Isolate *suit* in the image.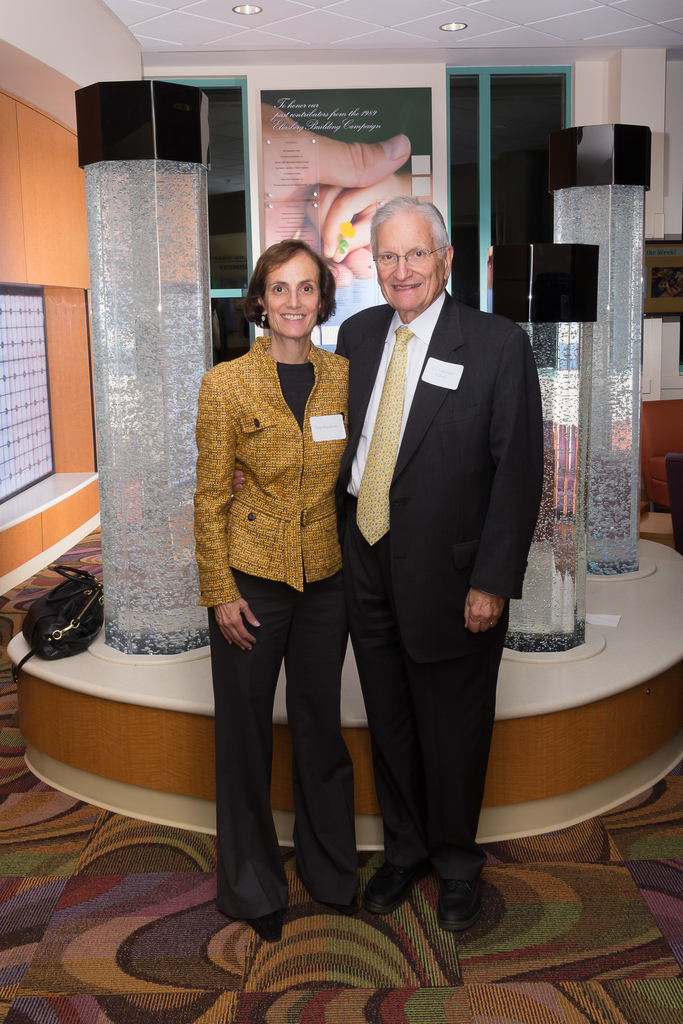
Isolated region: 201,333,353,920.
